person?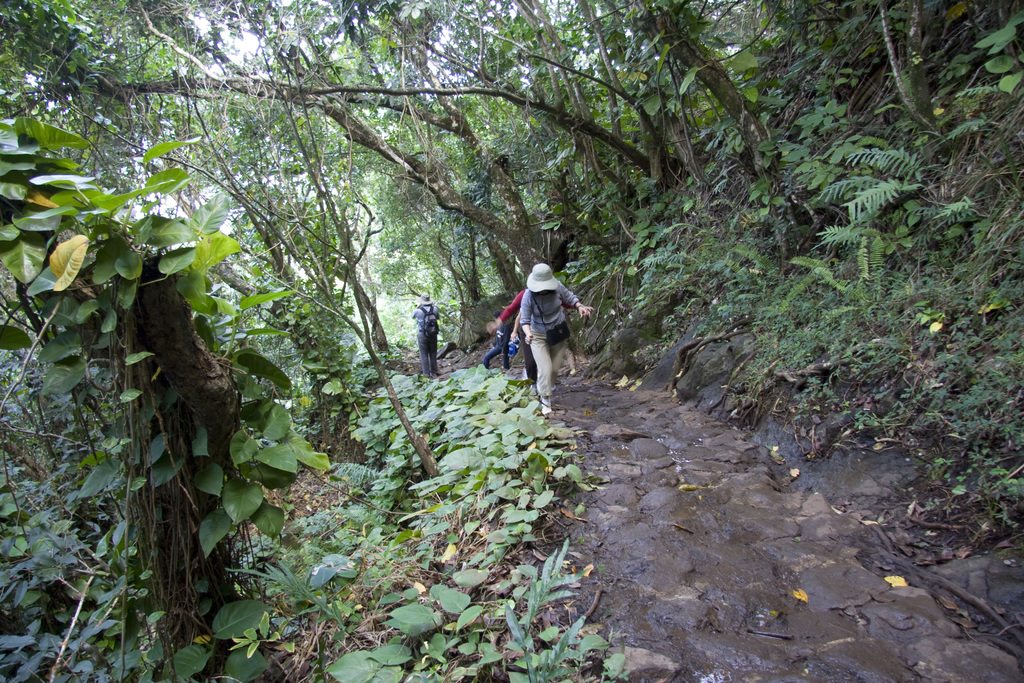
{"x1": 407, "y1": 289, "x2": 451, "y2": 381}
